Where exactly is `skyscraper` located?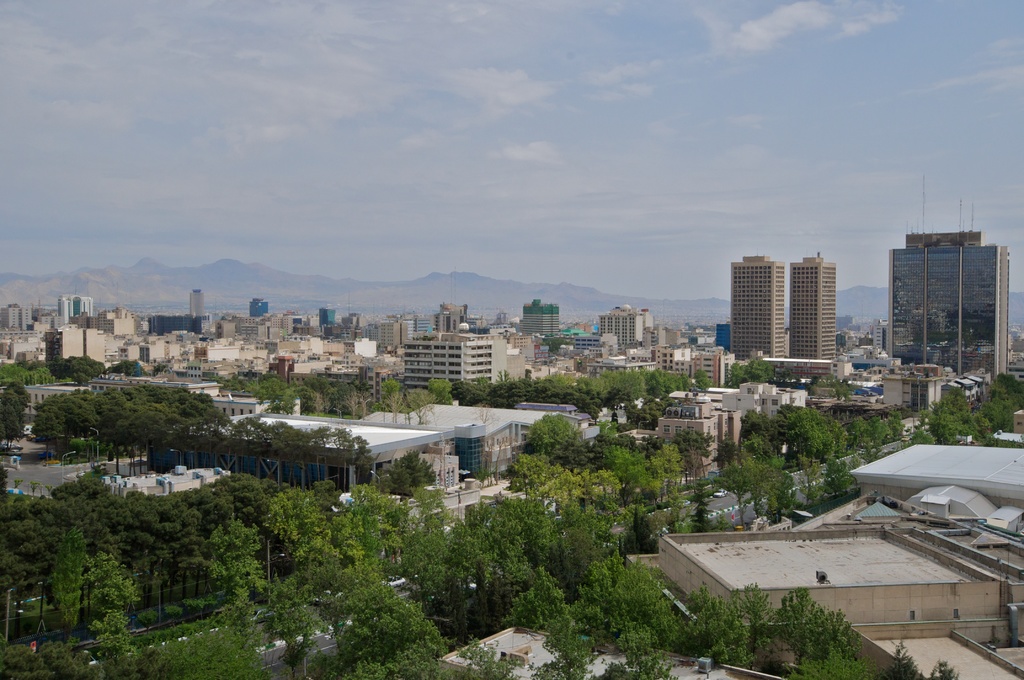
Its bounding box is 59/294/89/314.
